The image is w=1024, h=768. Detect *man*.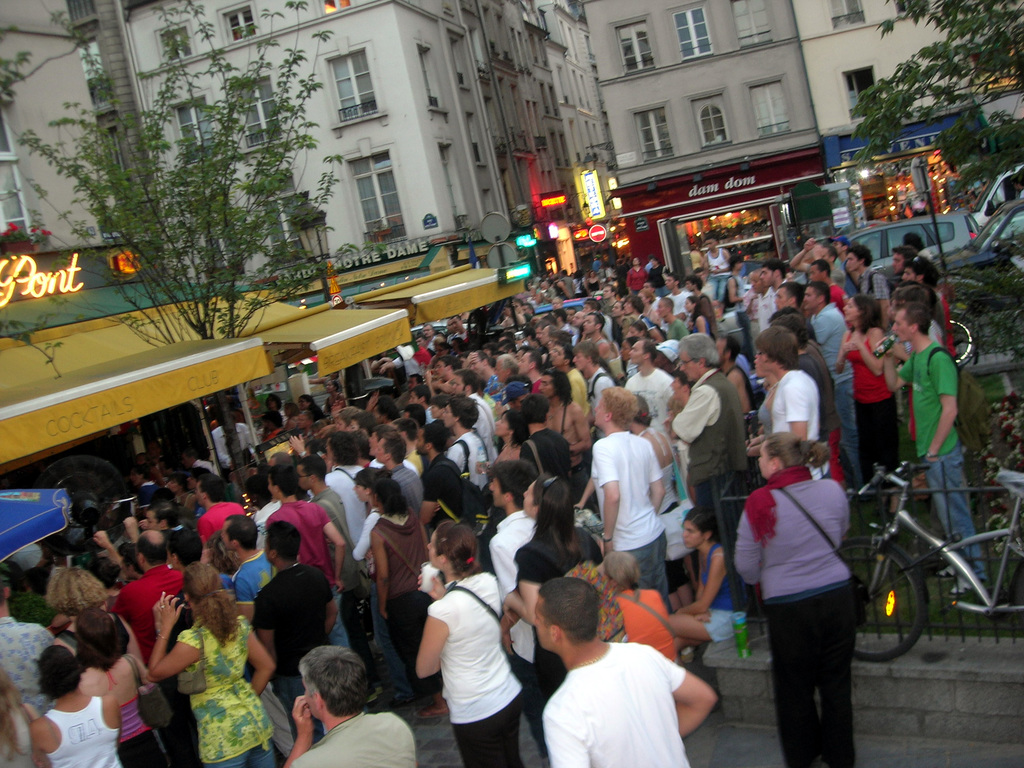
Detection: (x1=578, y1=313, x2=608, y2=351).
